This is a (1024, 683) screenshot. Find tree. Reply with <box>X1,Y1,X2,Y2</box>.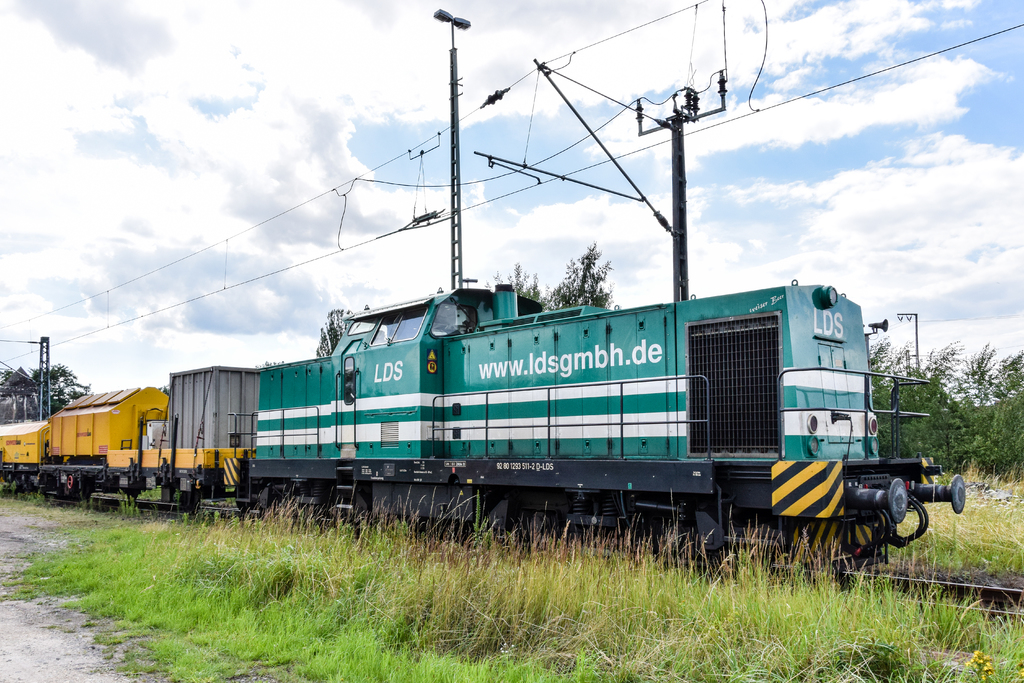
<box>490,263,547,309</box>.
